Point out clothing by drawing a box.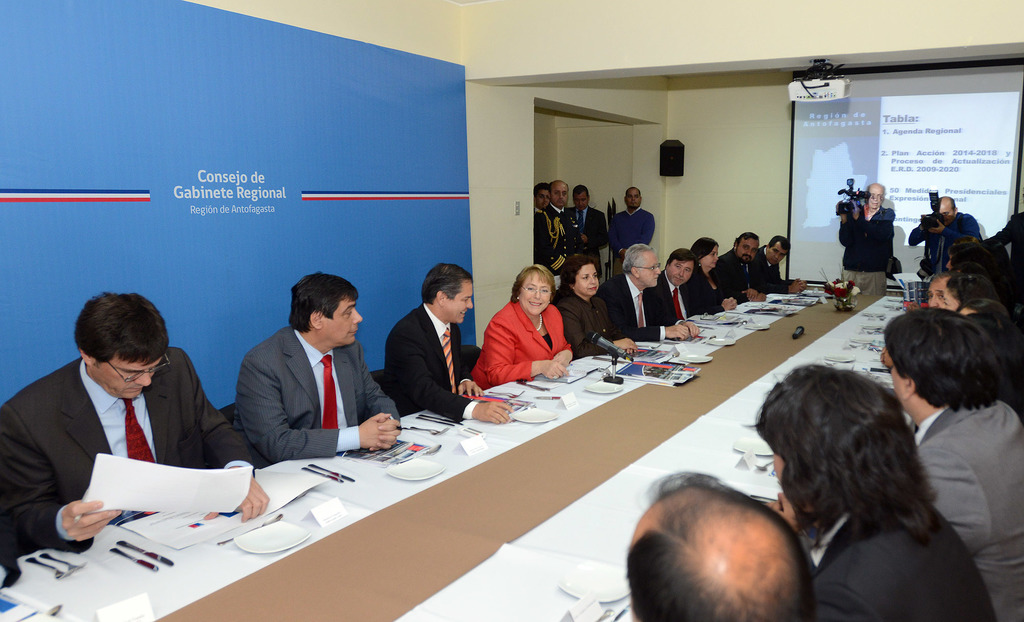
bbox=[902, 382, 1023, 621].
